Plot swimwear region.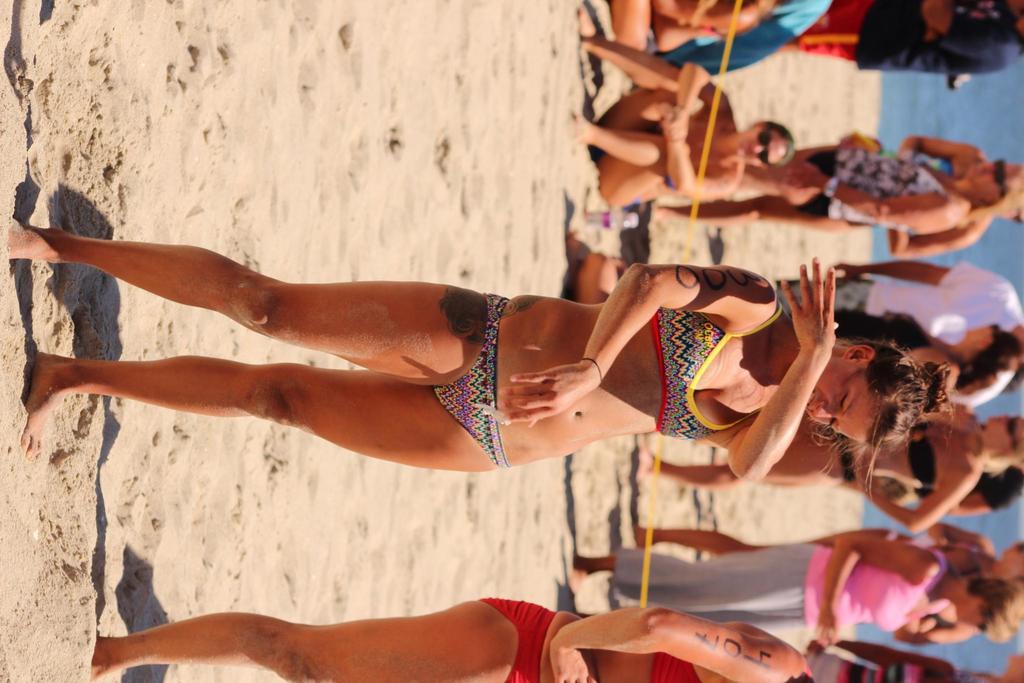
Plotted at x1=646 y1=652 x2=703 y2=682.
